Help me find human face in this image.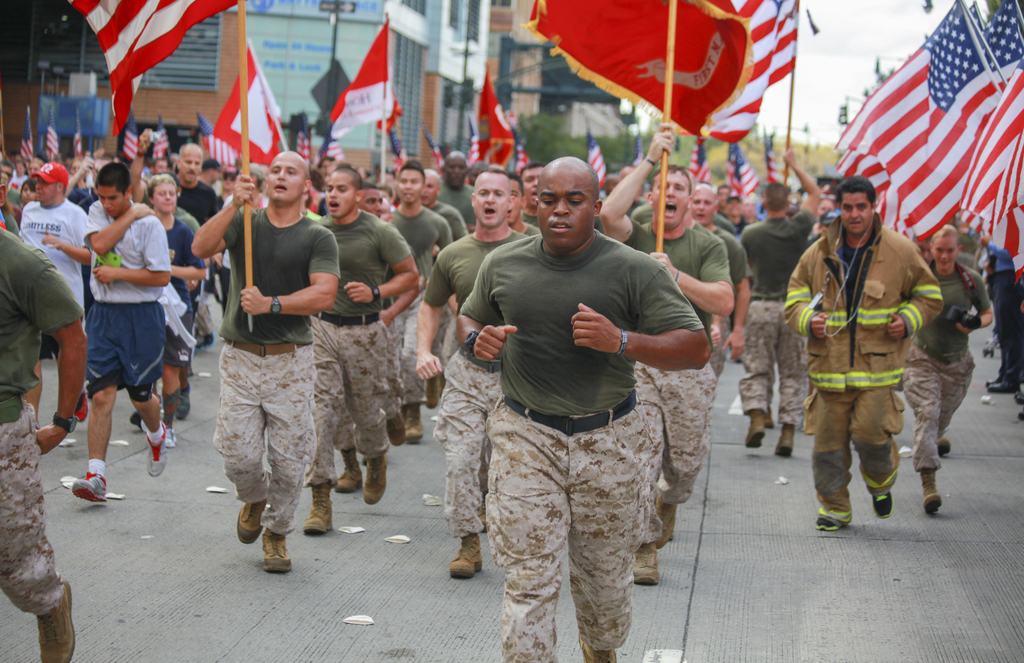
Found it: x1=181, y1=155, x2=205, y2=186.
